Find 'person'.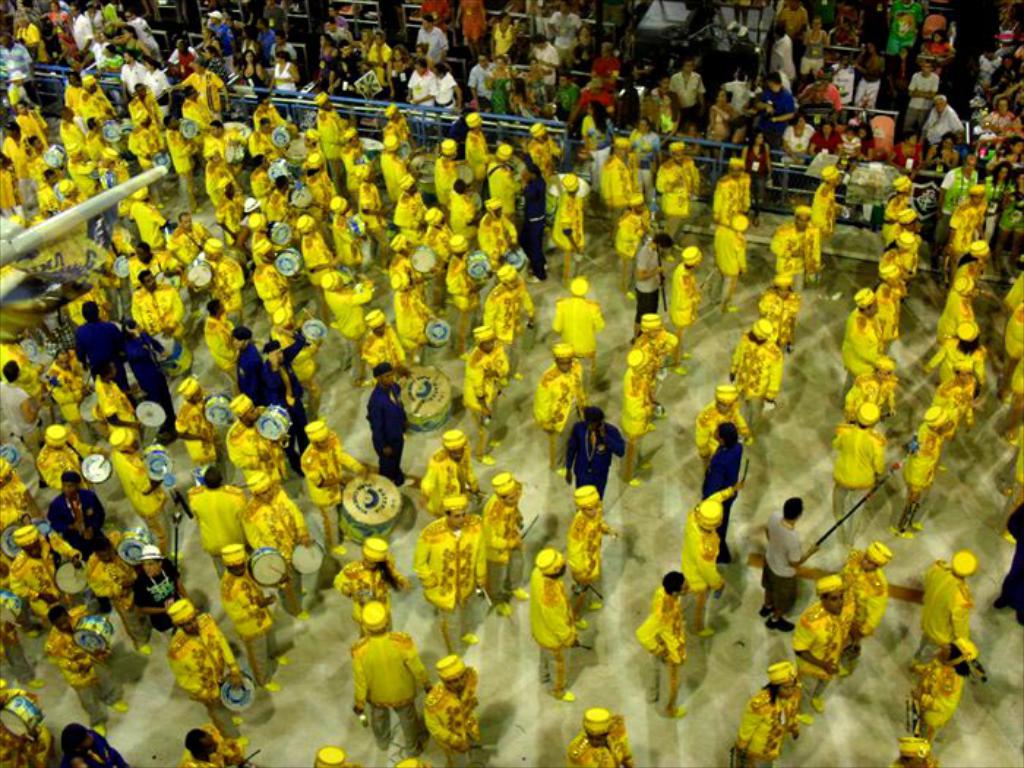
[x1=167, y1=600, x2=238, y2=739].
